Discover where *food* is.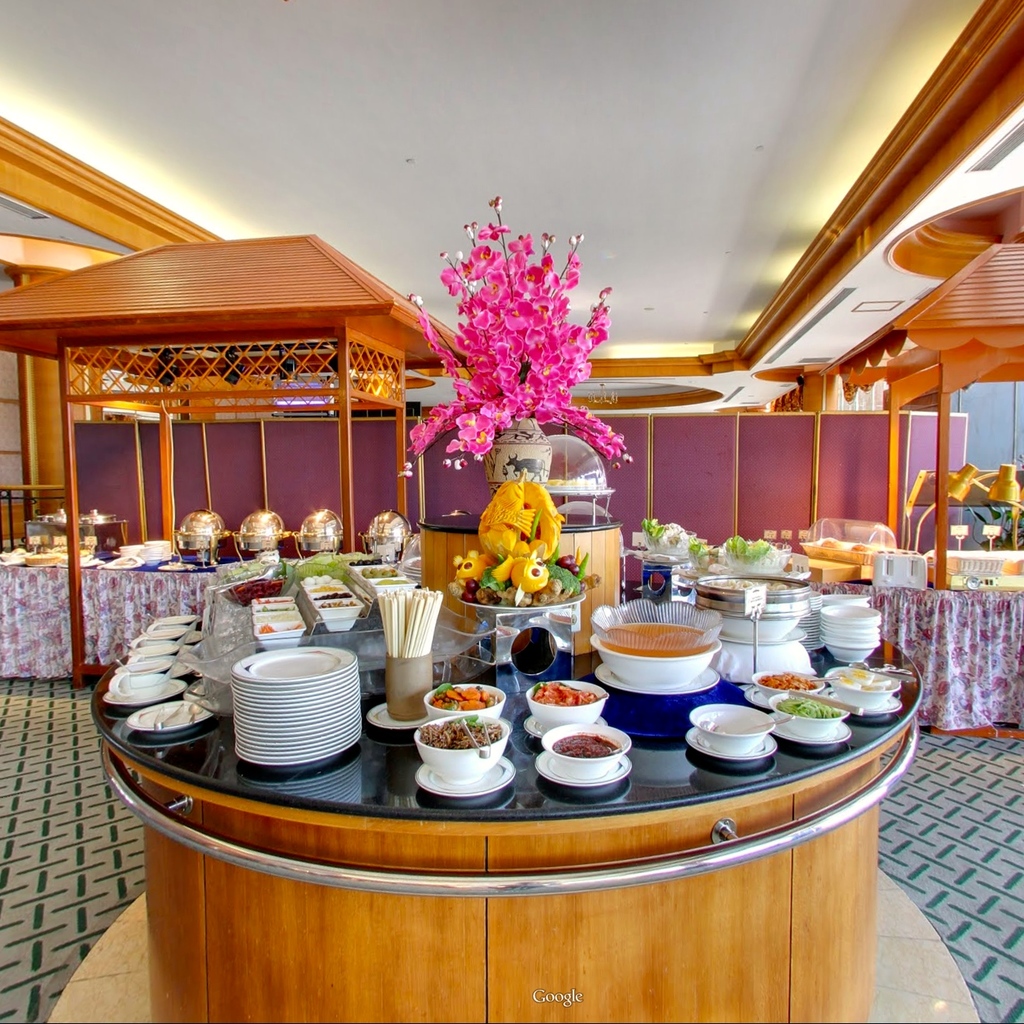
Discovered at bbox=(362, 565, 398, 579).
